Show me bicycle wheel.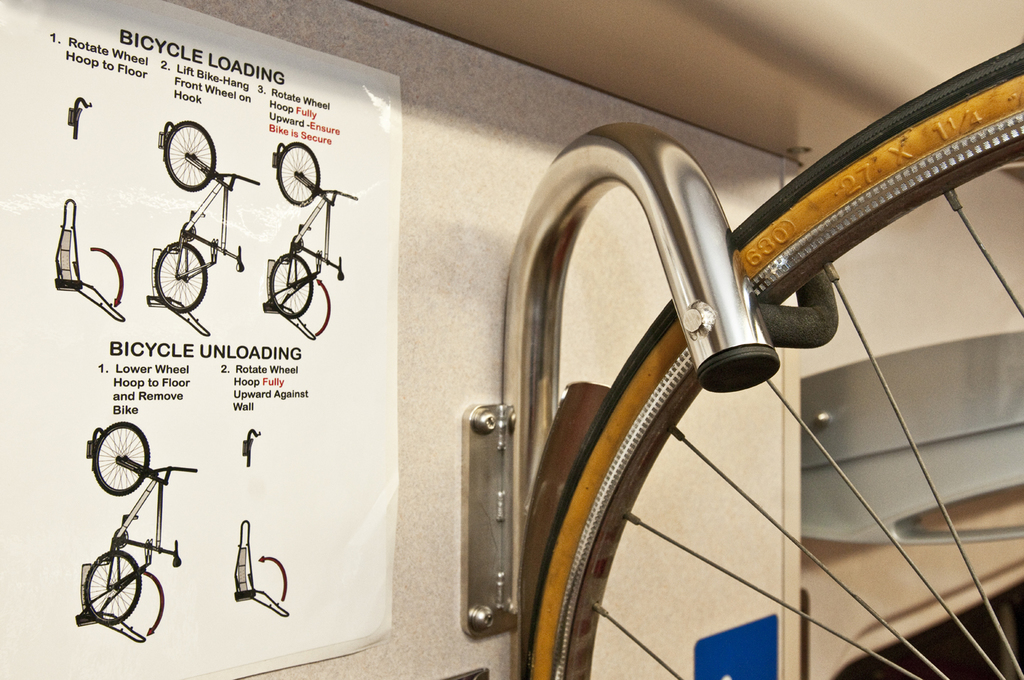
bicycle wheel is here: bbox=[277, 140, 322, 208].
